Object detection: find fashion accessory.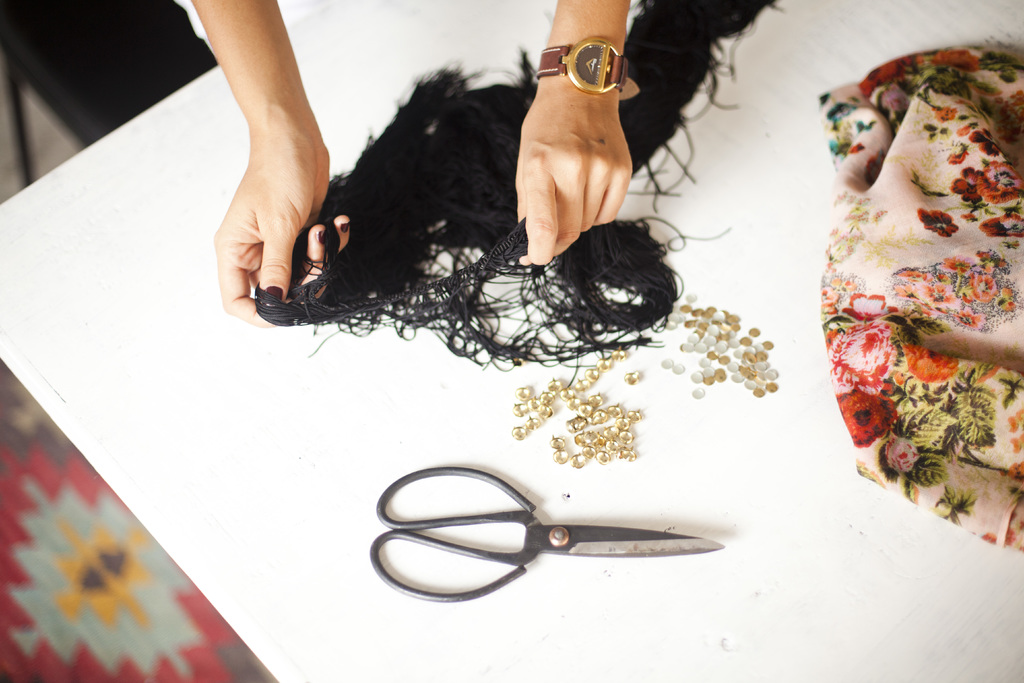
[316,232,324,242].
